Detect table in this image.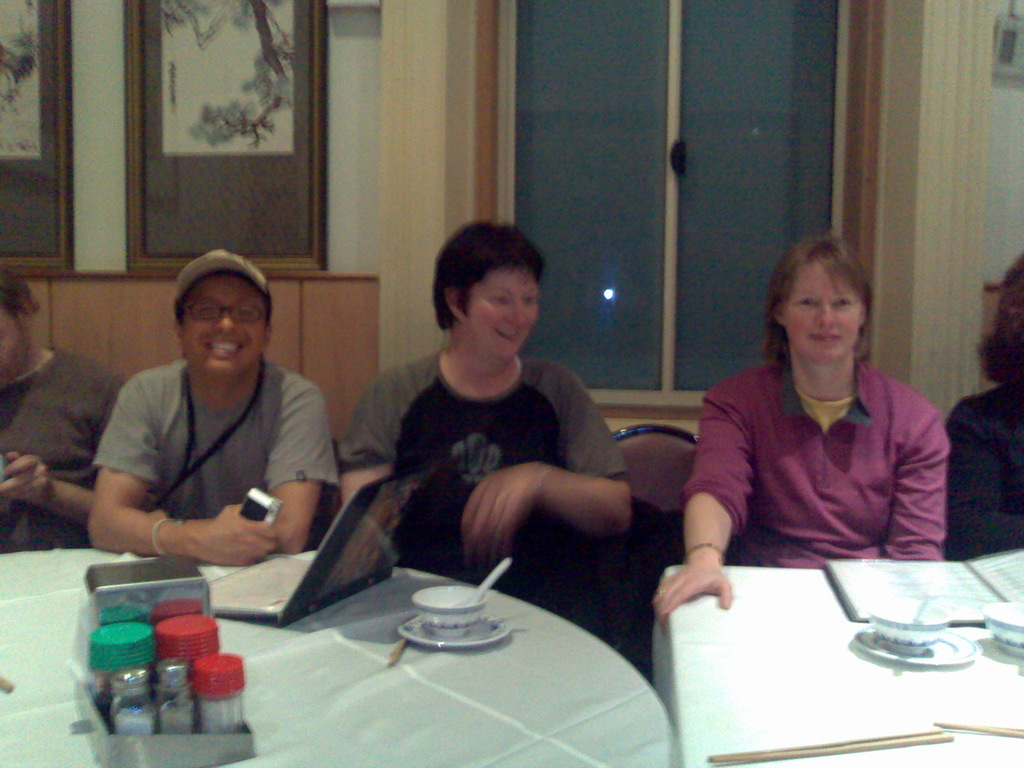
Detection: Rect(0, 545, 671, 767).
